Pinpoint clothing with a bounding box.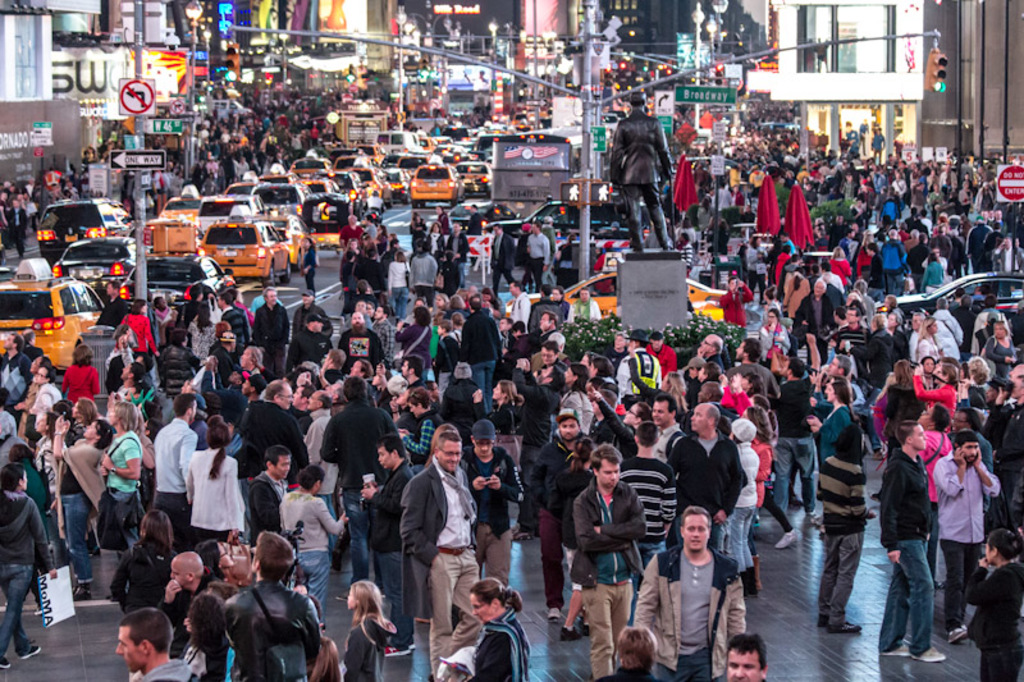
bbox=(812, 454, 878, 624).
